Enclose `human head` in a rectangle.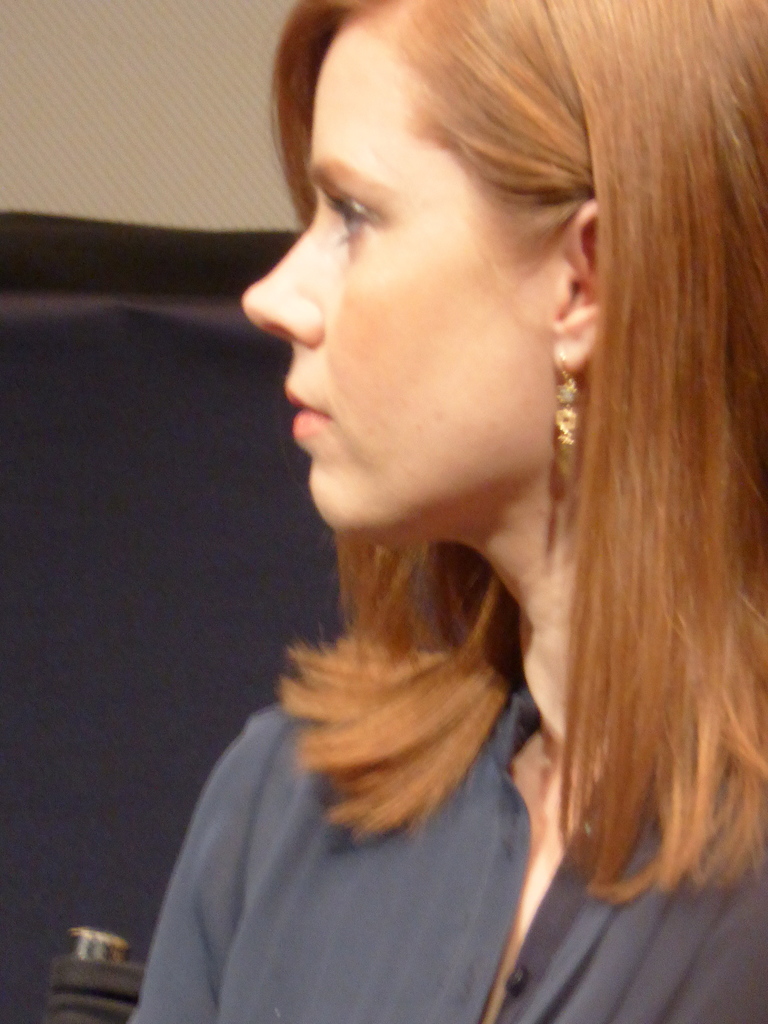
l=236, t=36, r=678, b=564.
